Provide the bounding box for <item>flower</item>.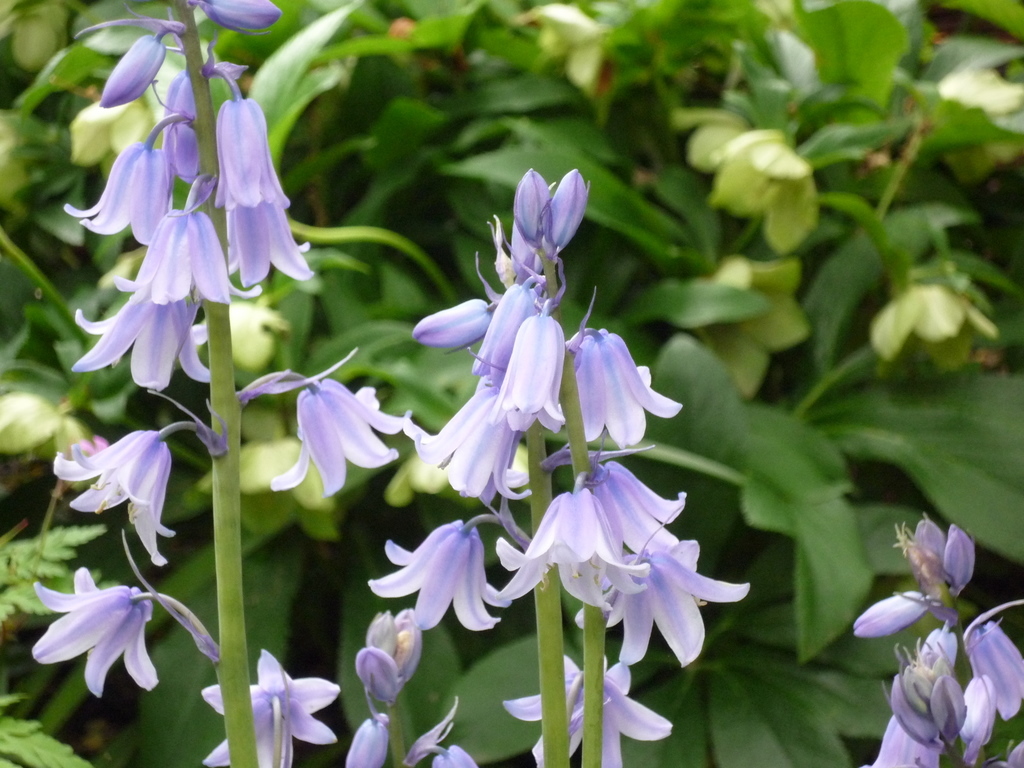
[x1=196, y1=653, x2=339, y2=767].
